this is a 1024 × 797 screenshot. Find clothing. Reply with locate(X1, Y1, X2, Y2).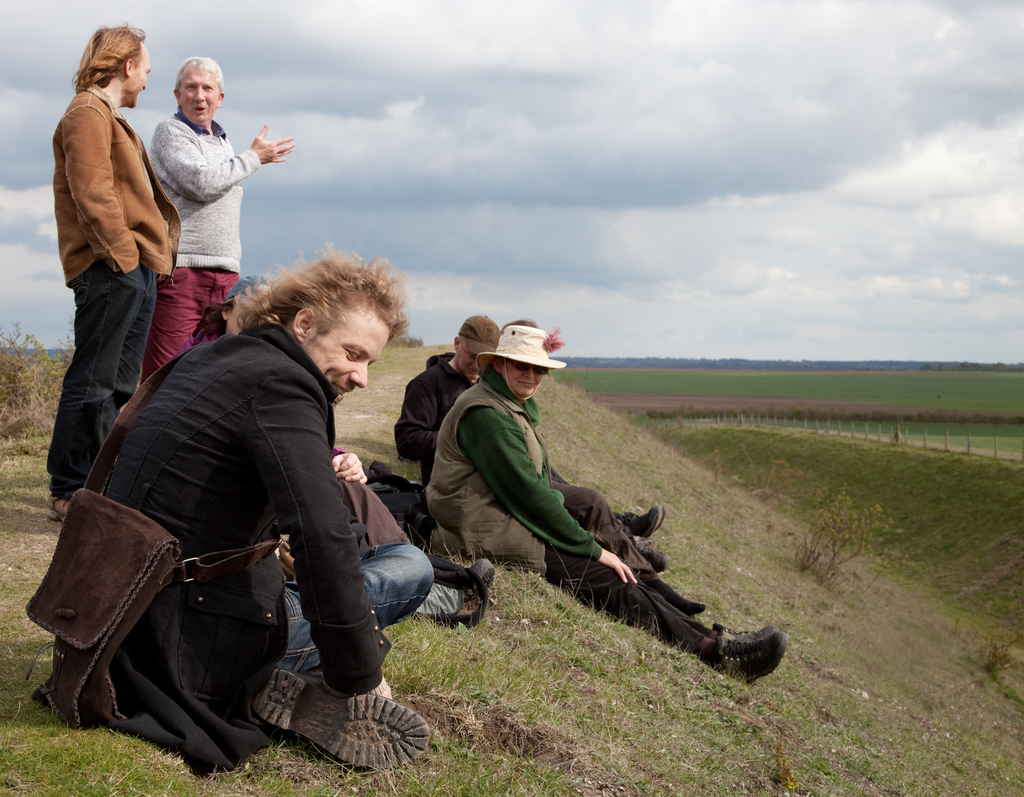
locate(9, 316, 432, 796).
